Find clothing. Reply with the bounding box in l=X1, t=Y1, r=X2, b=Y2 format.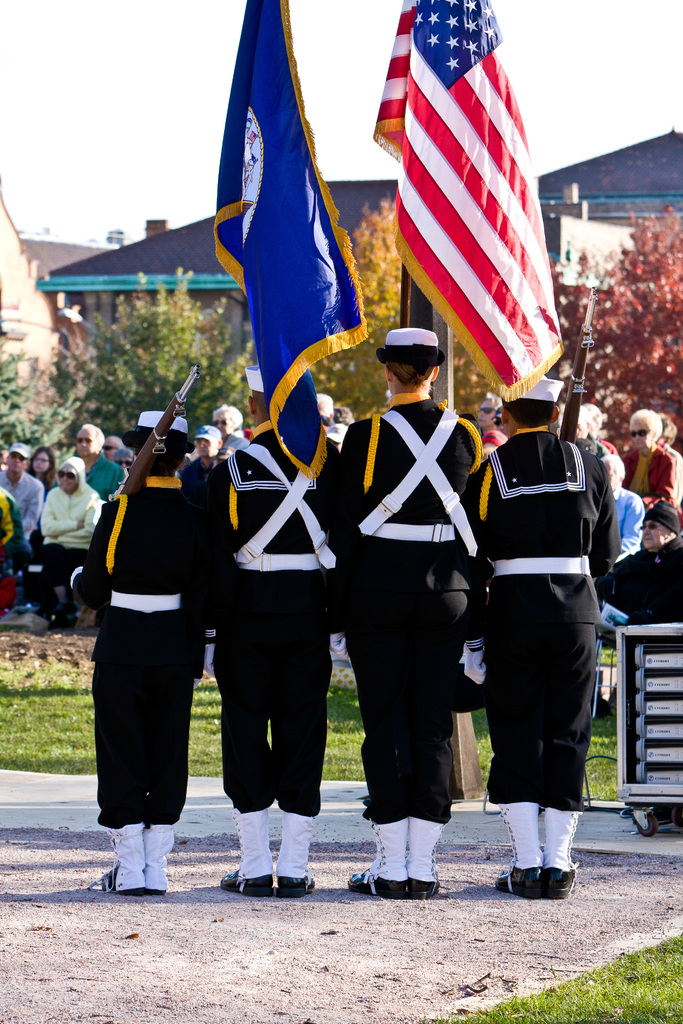
l=215, t=412, r=368, b=810.
